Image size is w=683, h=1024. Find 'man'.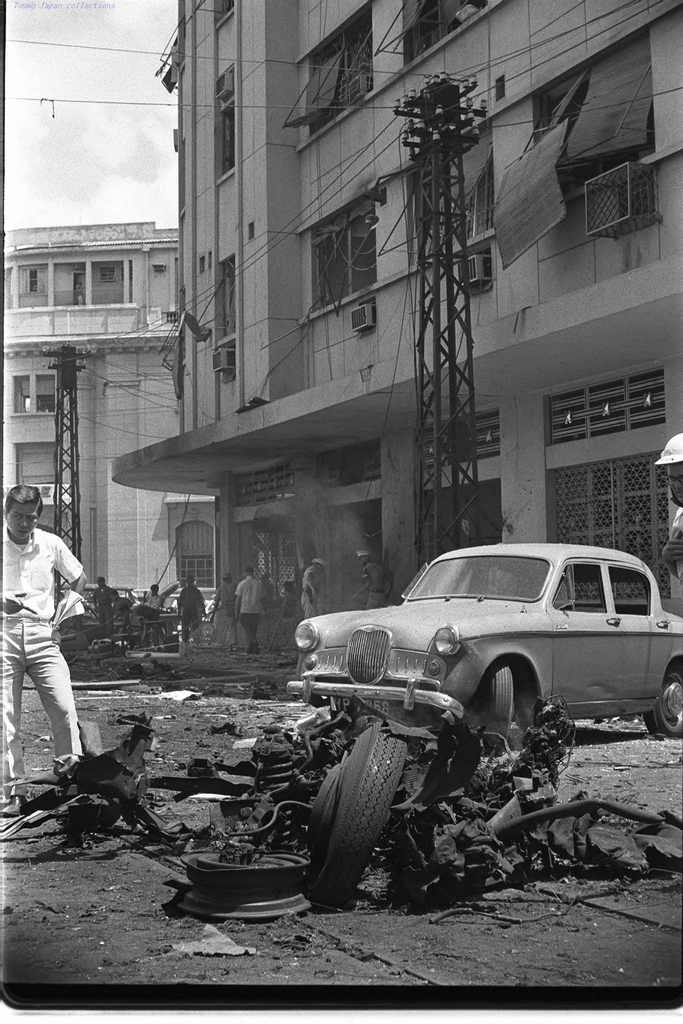
176, 575, 206, 644.
